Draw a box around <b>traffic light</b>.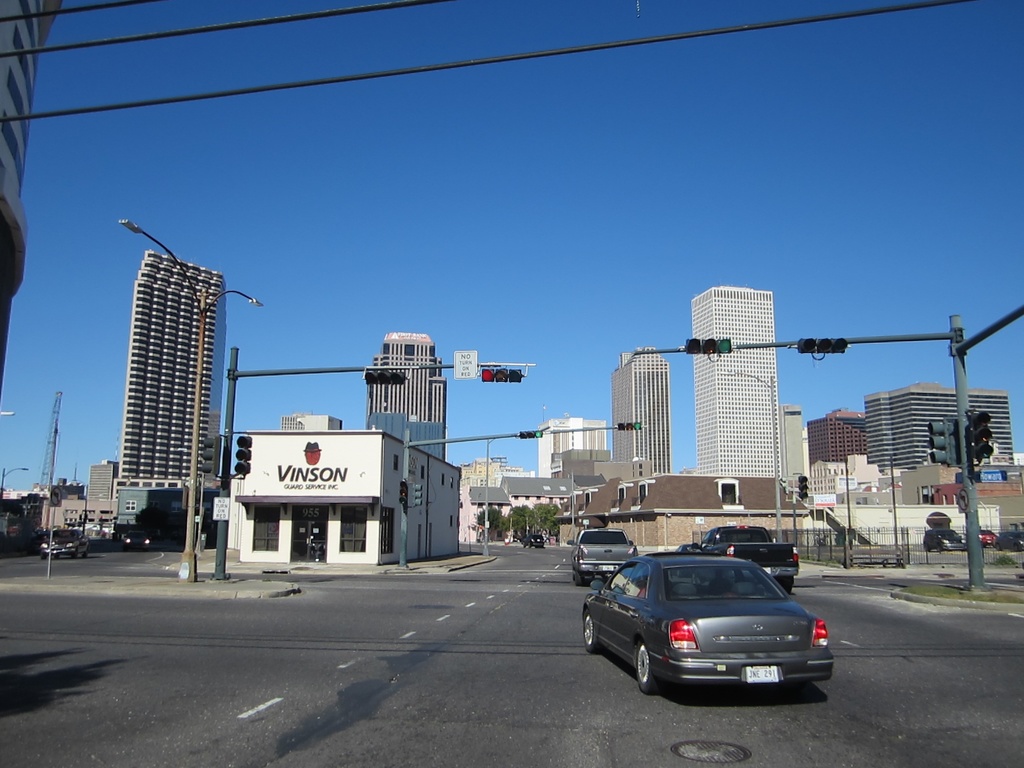
{"left": 798, "top": 338, "right": 847, "bottom": 355}.
